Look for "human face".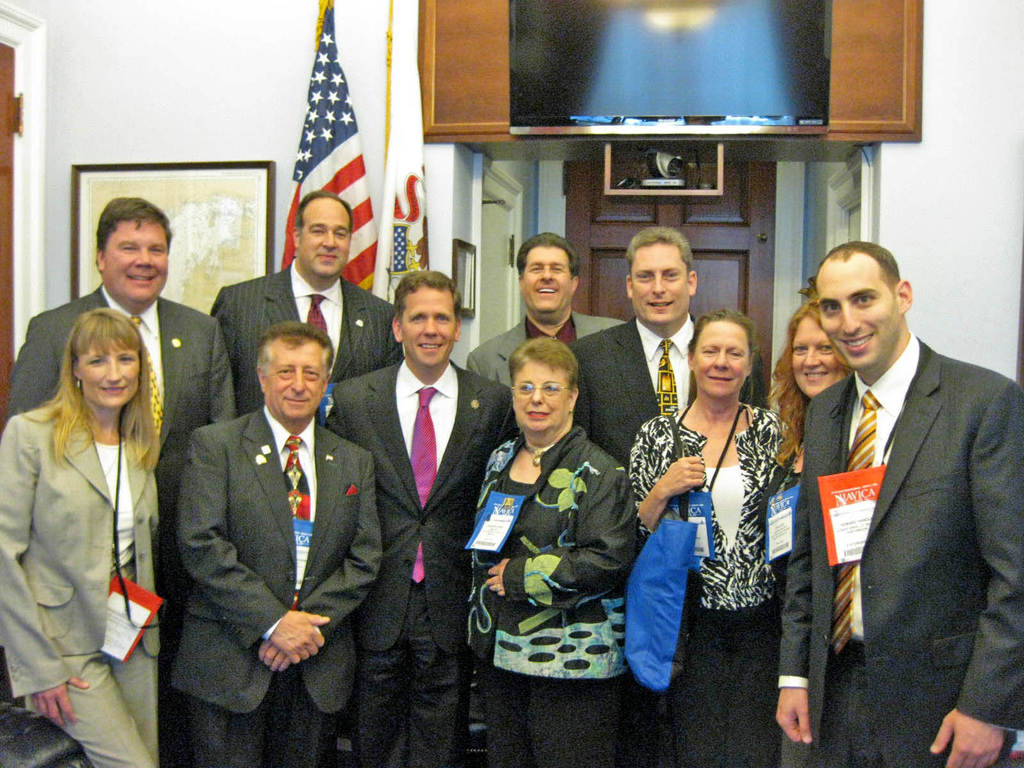
Found: 301:193:351:278.
